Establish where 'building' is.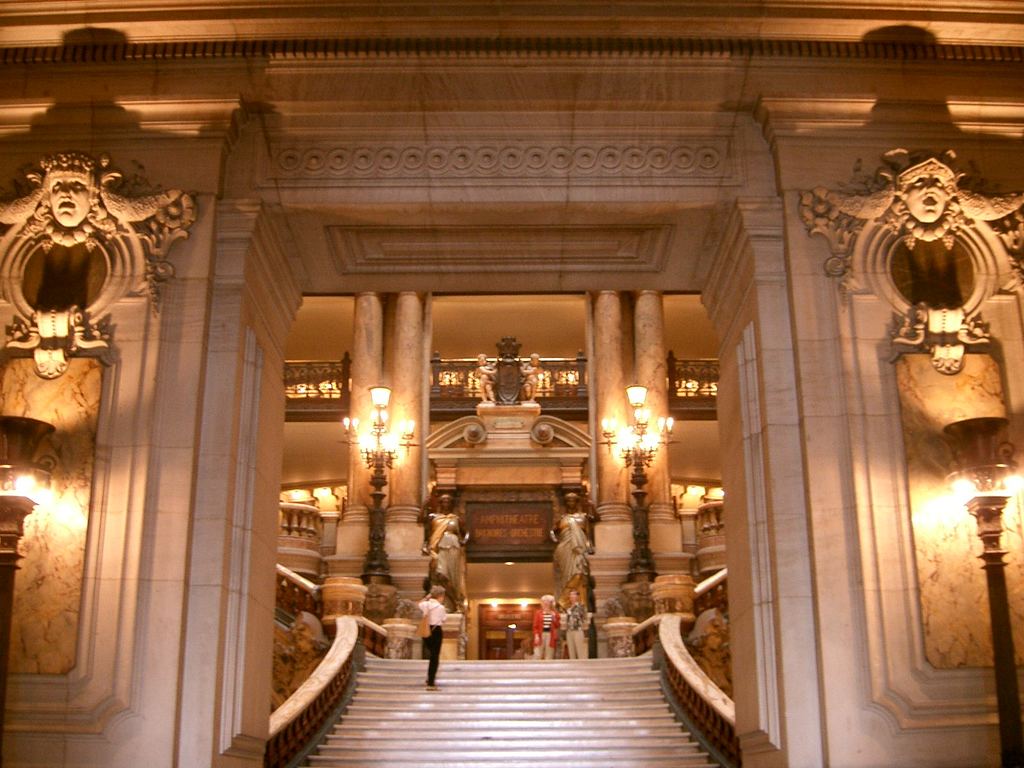
Established at Rect(0, 0, 1021, 767).
